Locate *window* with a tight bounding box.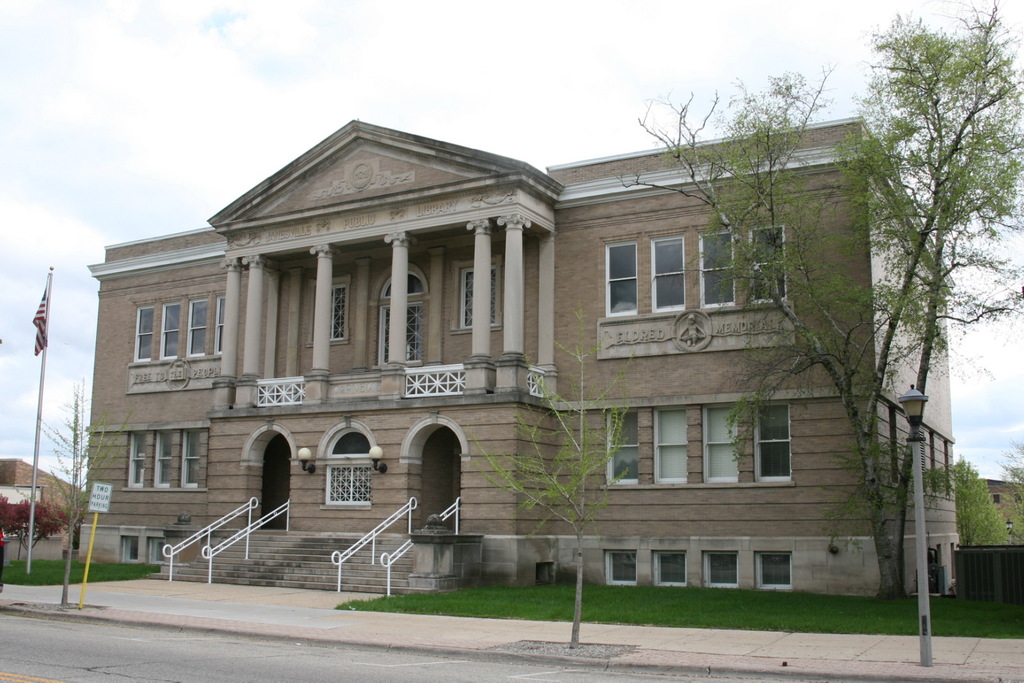
[753, 400, 790, 483].
